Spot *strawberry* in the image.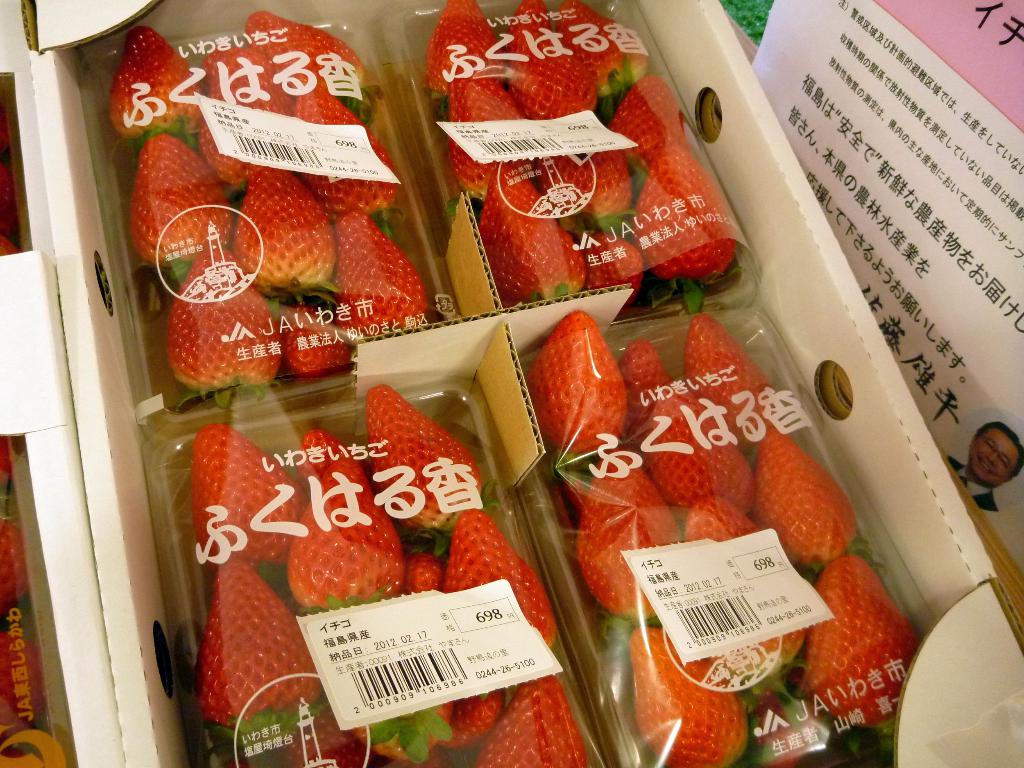
*strawberry* found at (241, 8, 372, 84).
